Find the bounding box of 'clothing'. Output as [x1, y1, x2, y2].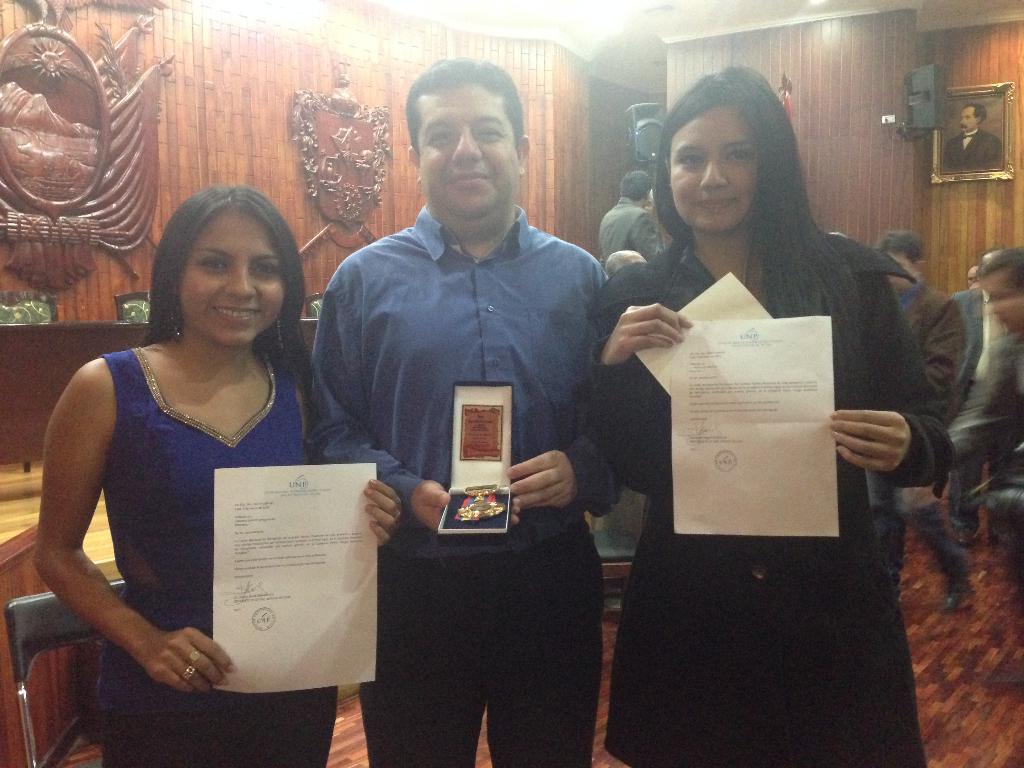
[596, 198, 667, 261].
